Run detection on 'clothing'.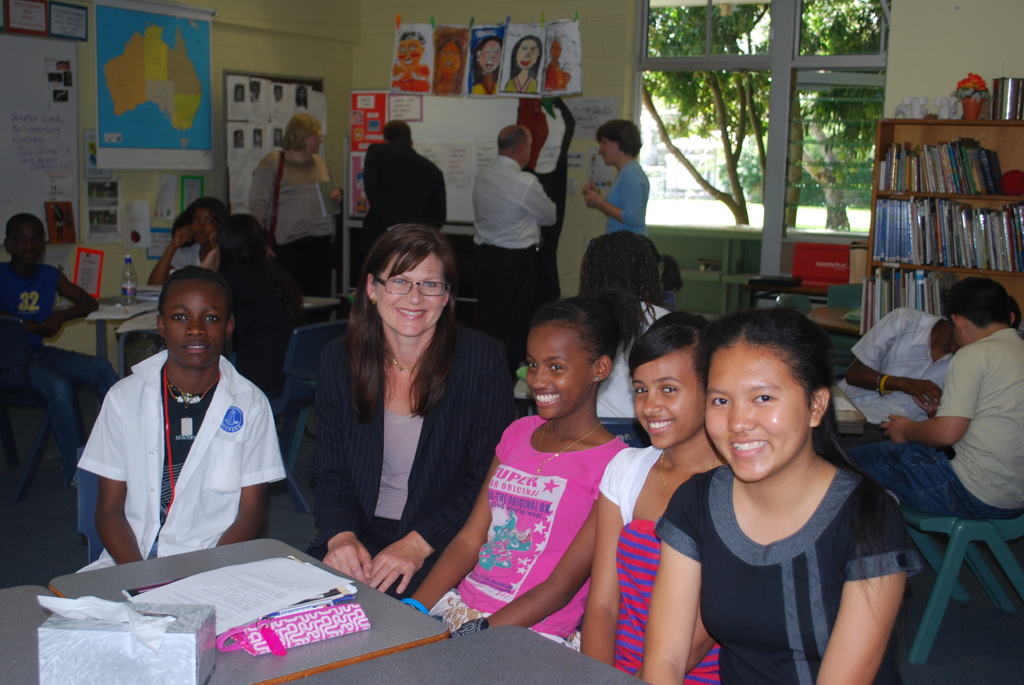
Result: left=354, top=138, right=458, bottom=276.
